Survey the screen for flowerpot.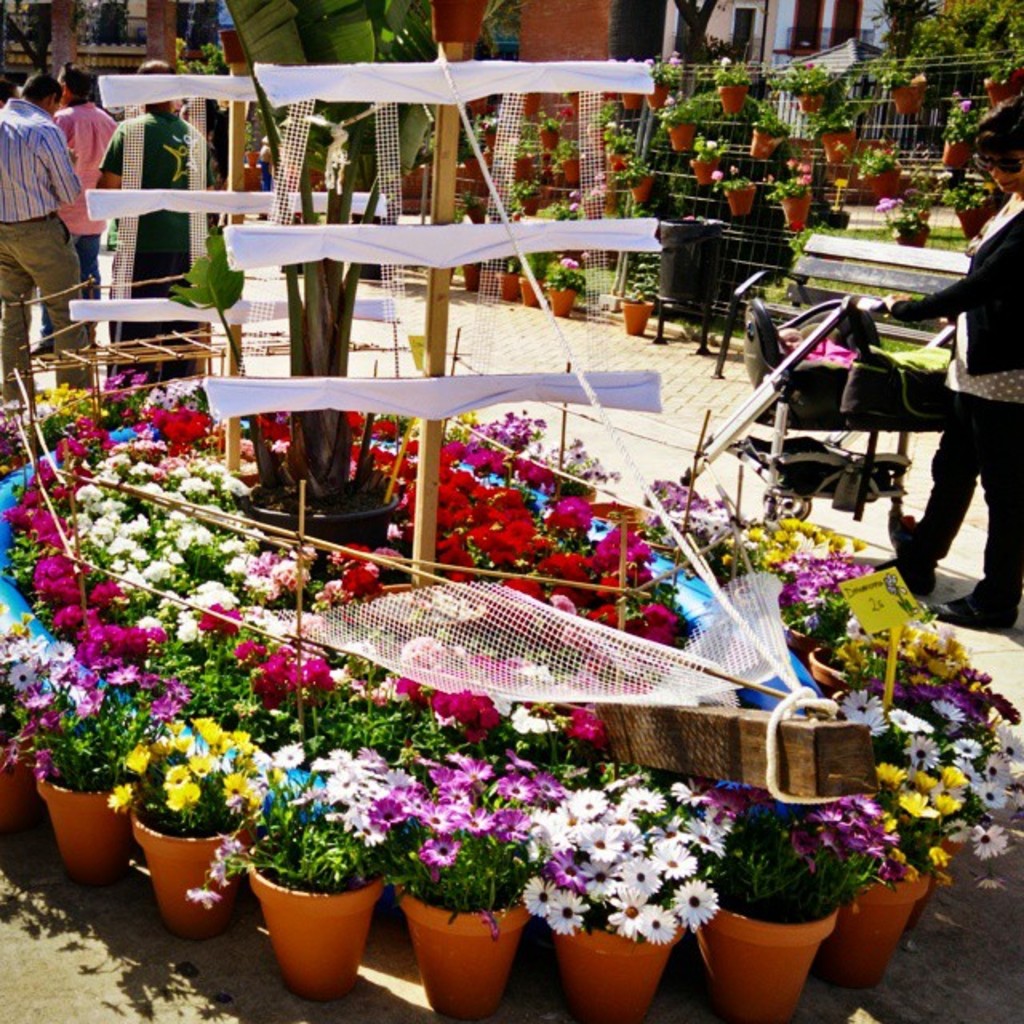
Survey found: <box>691,902,842,1018</box>.
